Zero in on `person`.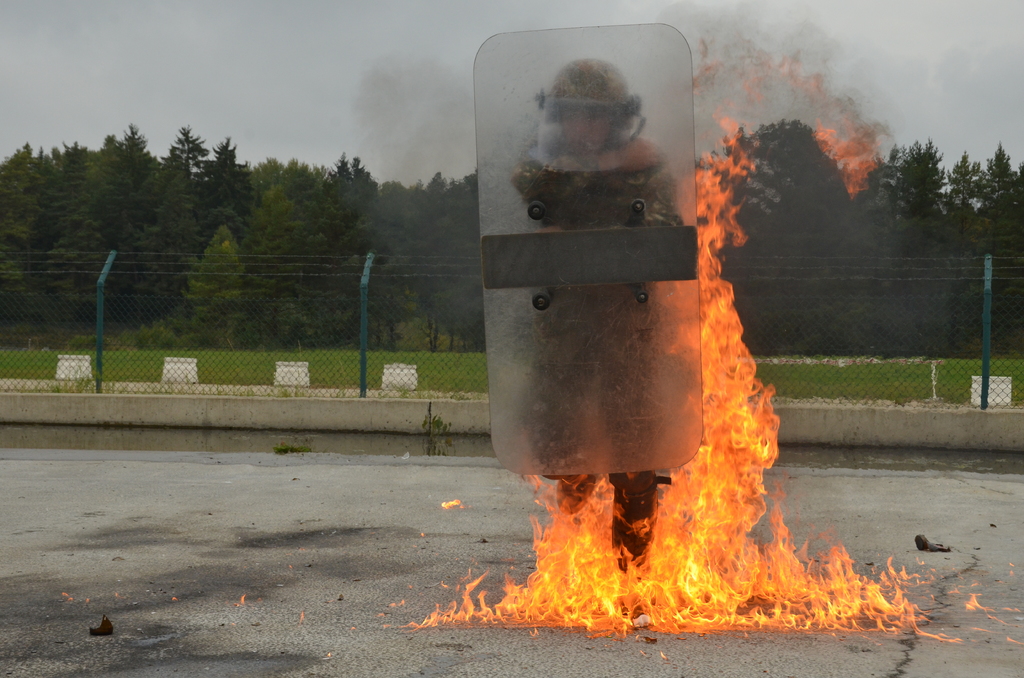
Zeroed in: locate(510, 56, 698, 643).
